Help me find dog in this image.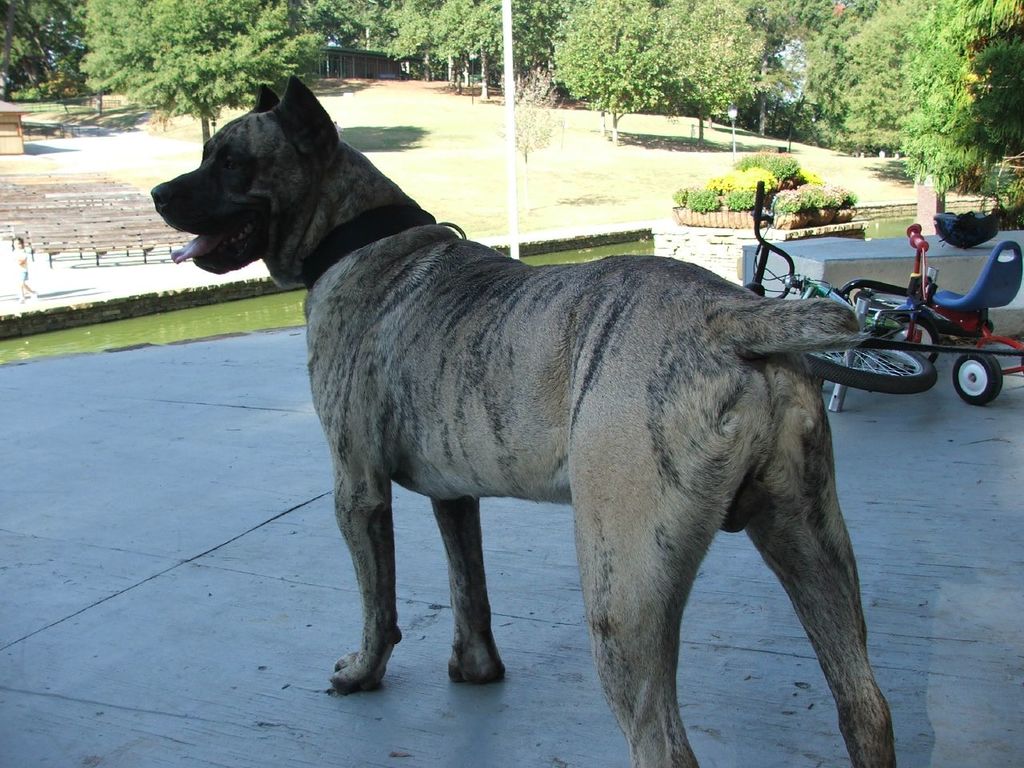
Found it: l=150, t=74, r=886, b=767.
